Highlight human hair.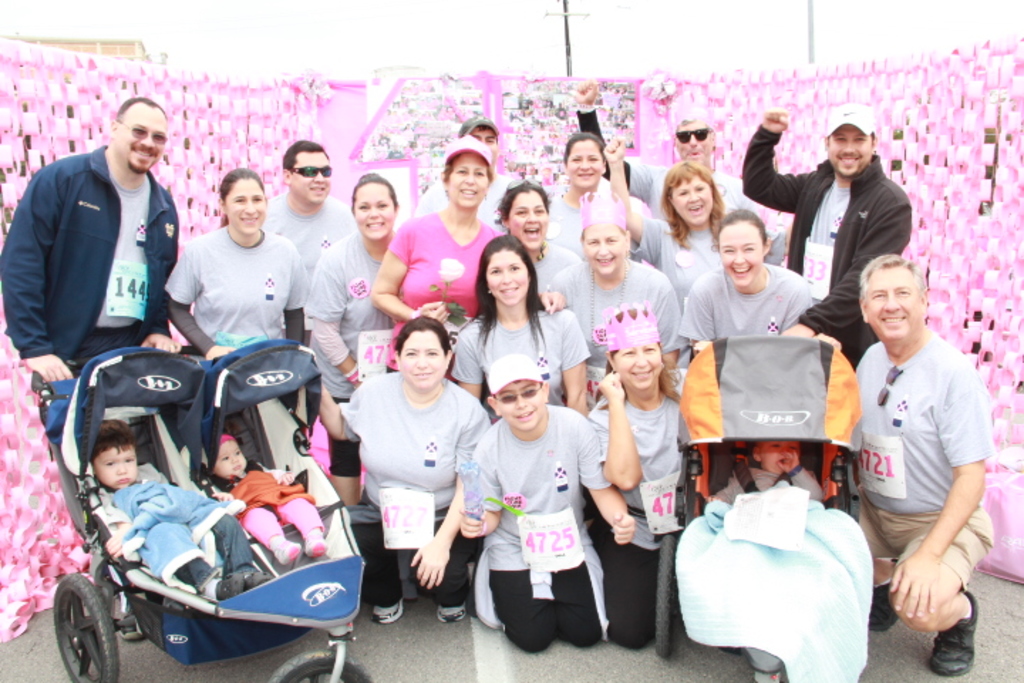
Highlighted region: crop(472, 231, 543, 332).
